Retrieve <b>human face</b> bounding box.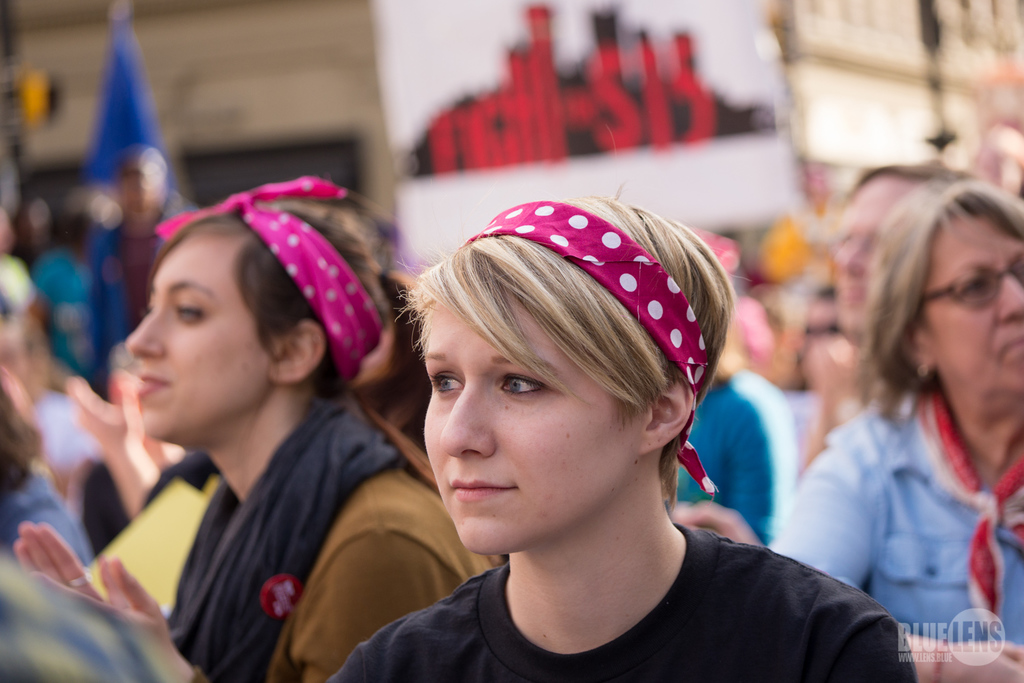
Bounding box: 416,288,636,550.
